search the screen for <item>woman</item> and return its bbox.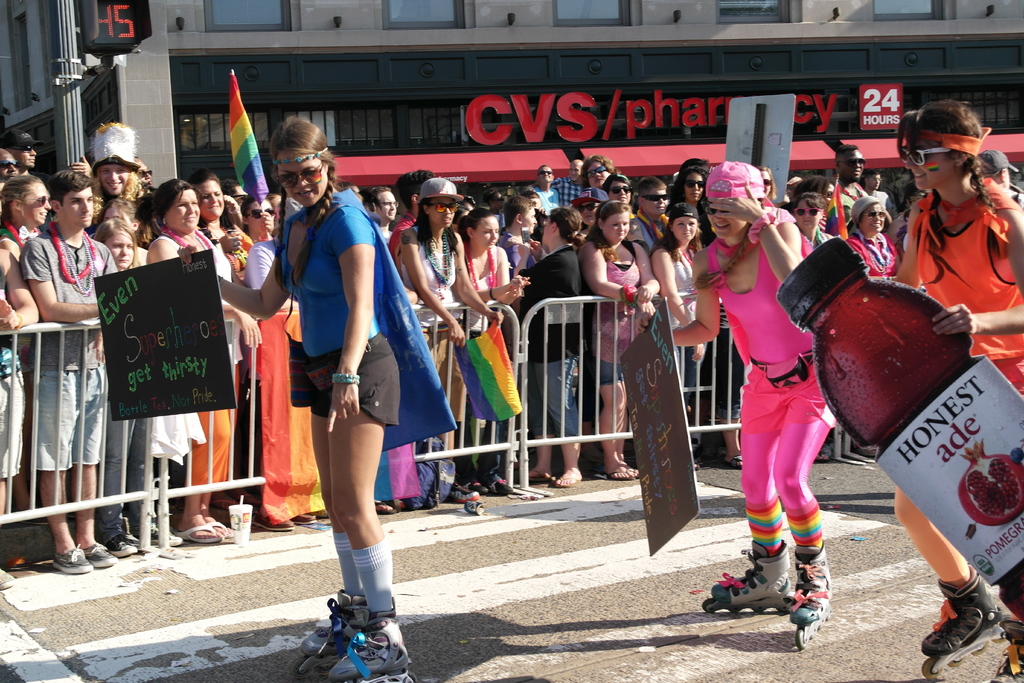
Found: [865, 90, 1023, 682].
